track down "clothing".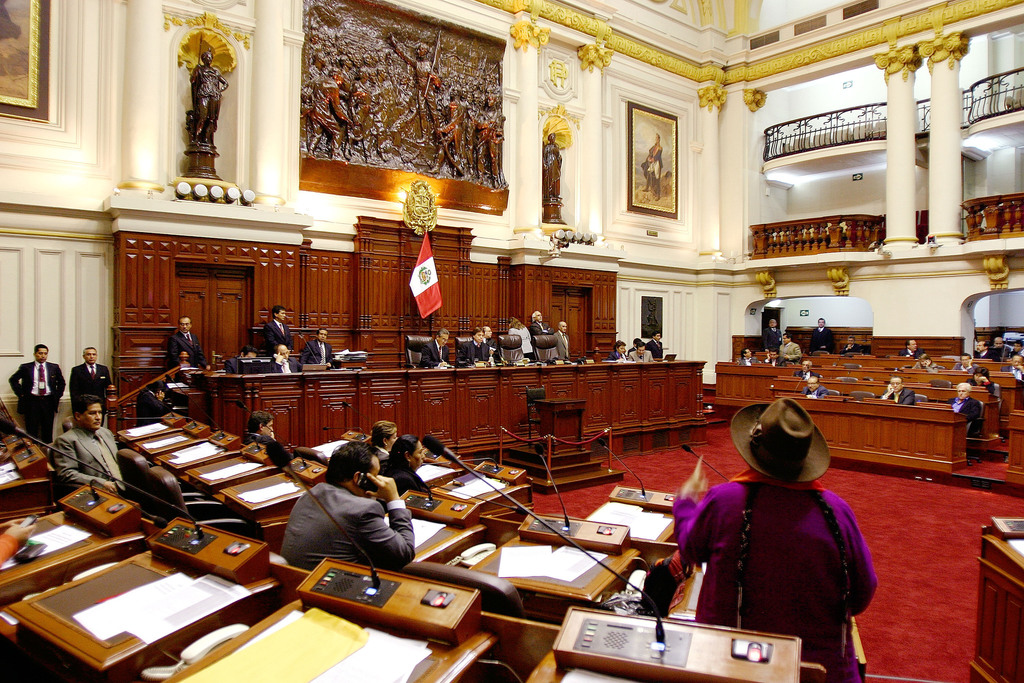
Tracked to l=366, t=453, r=425, b=500.
